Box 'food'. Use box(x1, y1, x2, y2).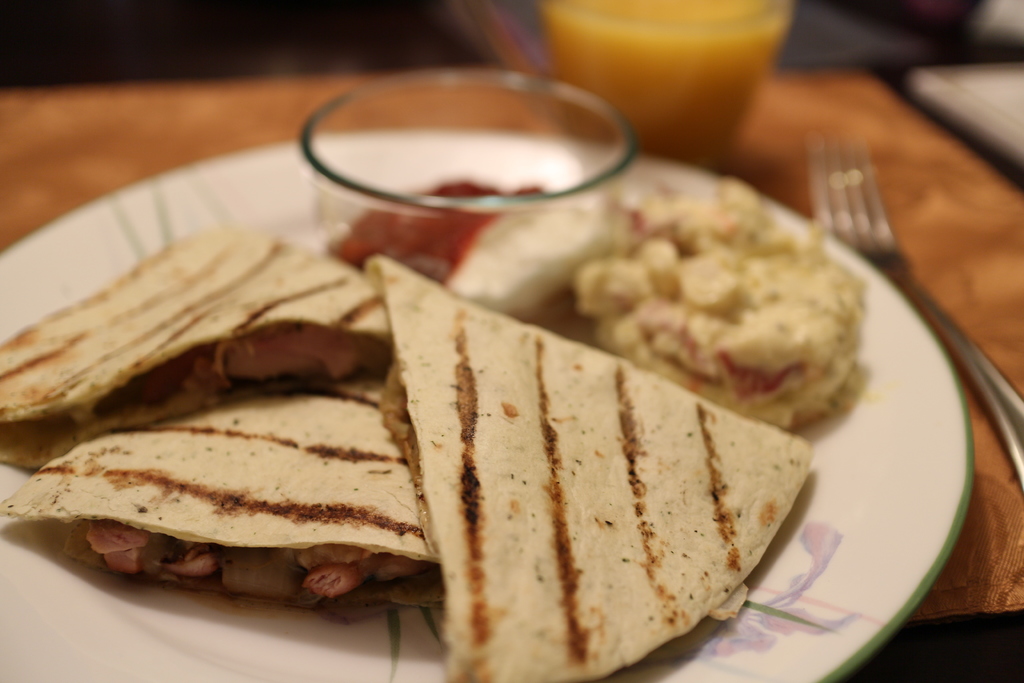
box(0, 378, 445, 609).
